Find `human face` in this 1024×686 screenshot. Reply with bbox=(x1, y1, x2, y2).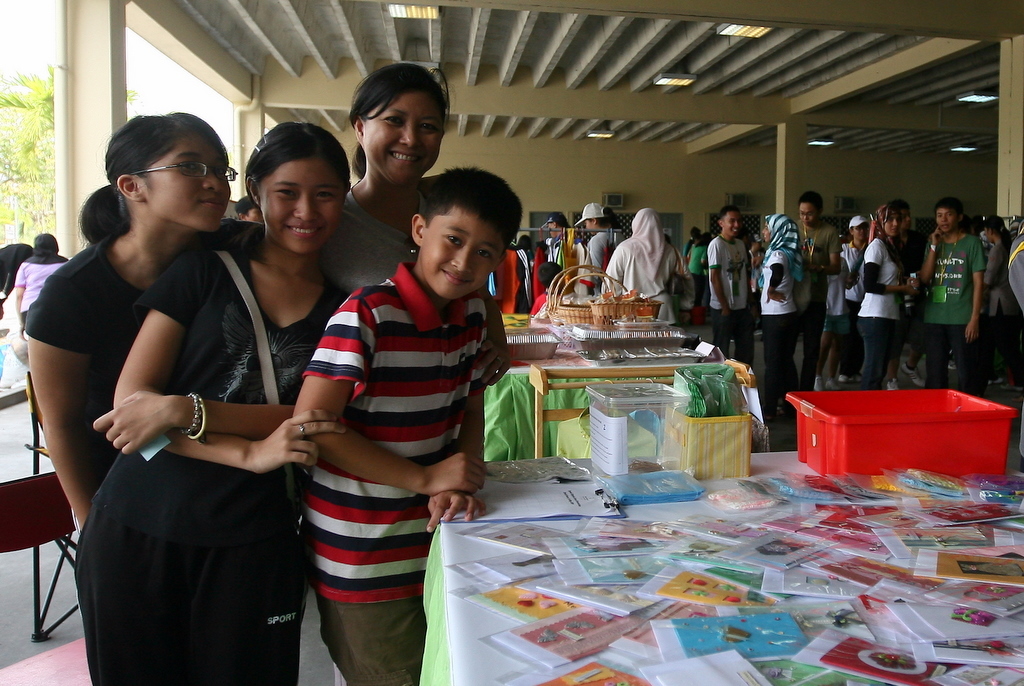
bbox=(885, 211, 898, 236).
